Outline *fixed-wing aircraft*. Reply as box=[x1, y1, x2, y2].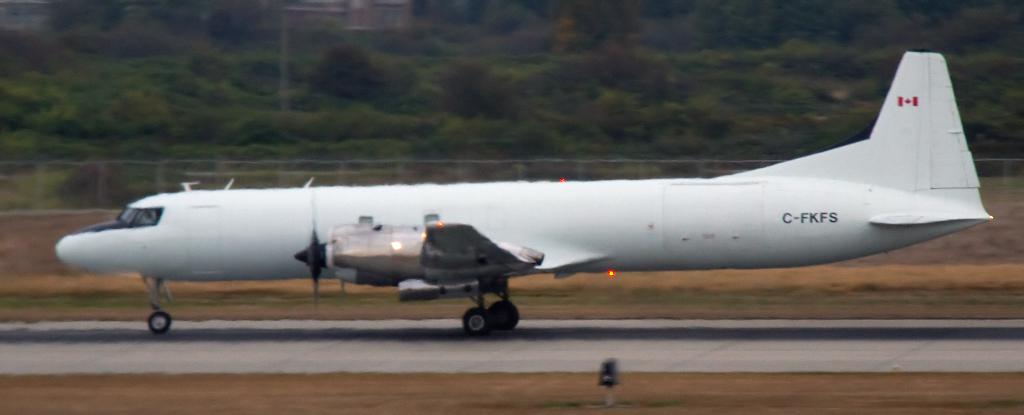
box=[48, 48, 991, 335].
